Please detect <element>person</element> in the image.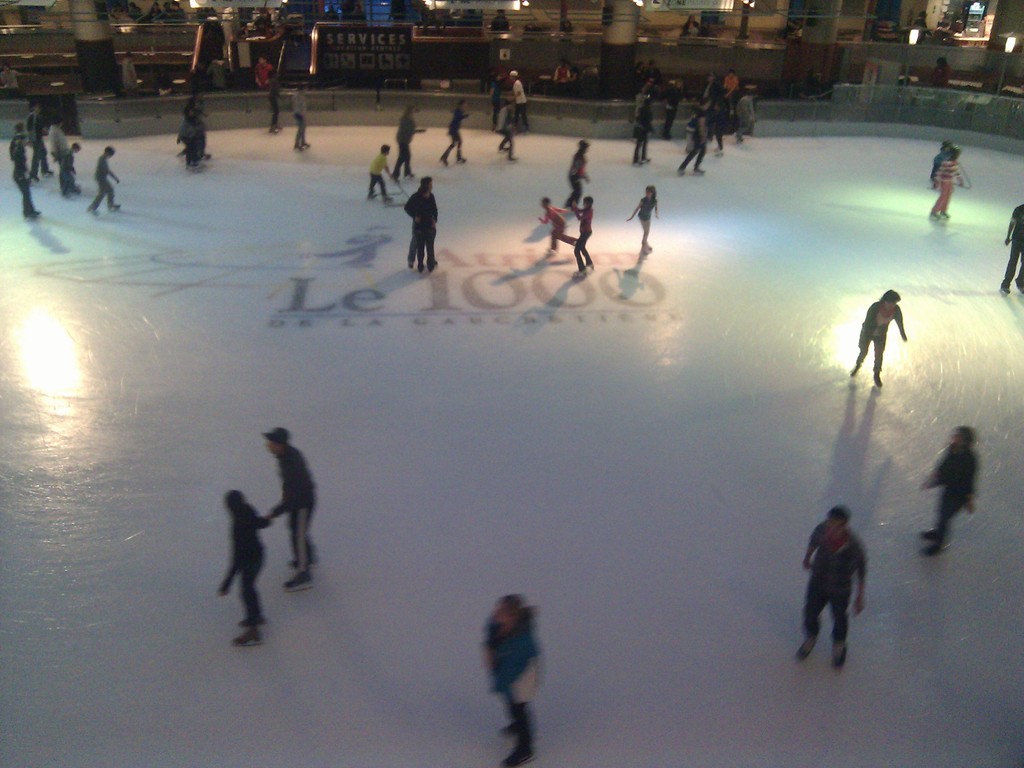
(221,491,269,651).
